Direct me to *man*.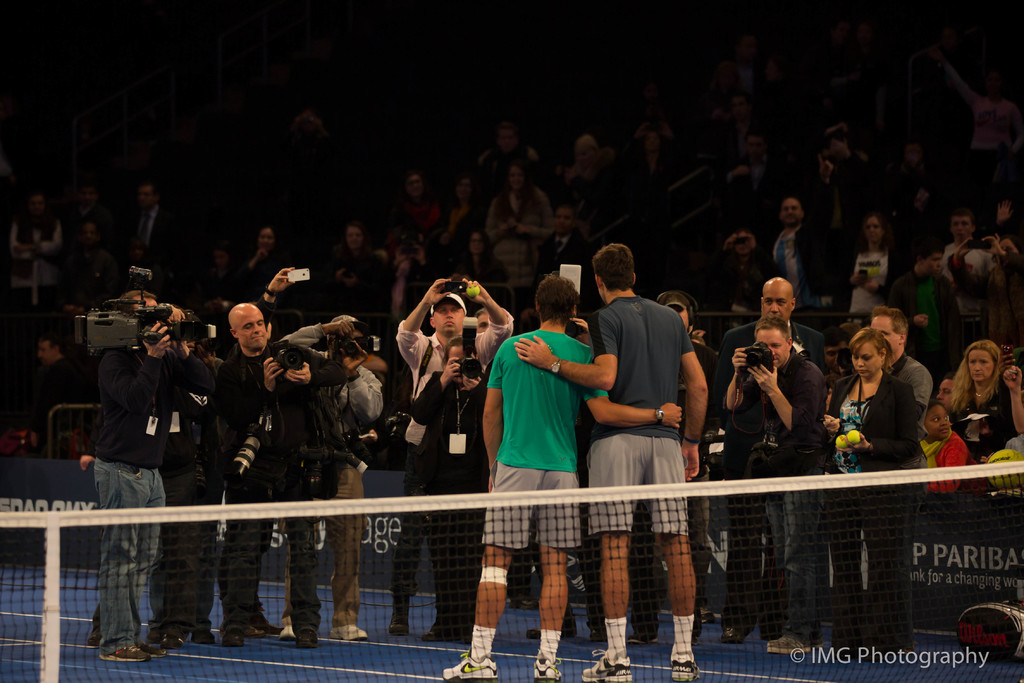
Direction: box(387, 279, 512, 634).
